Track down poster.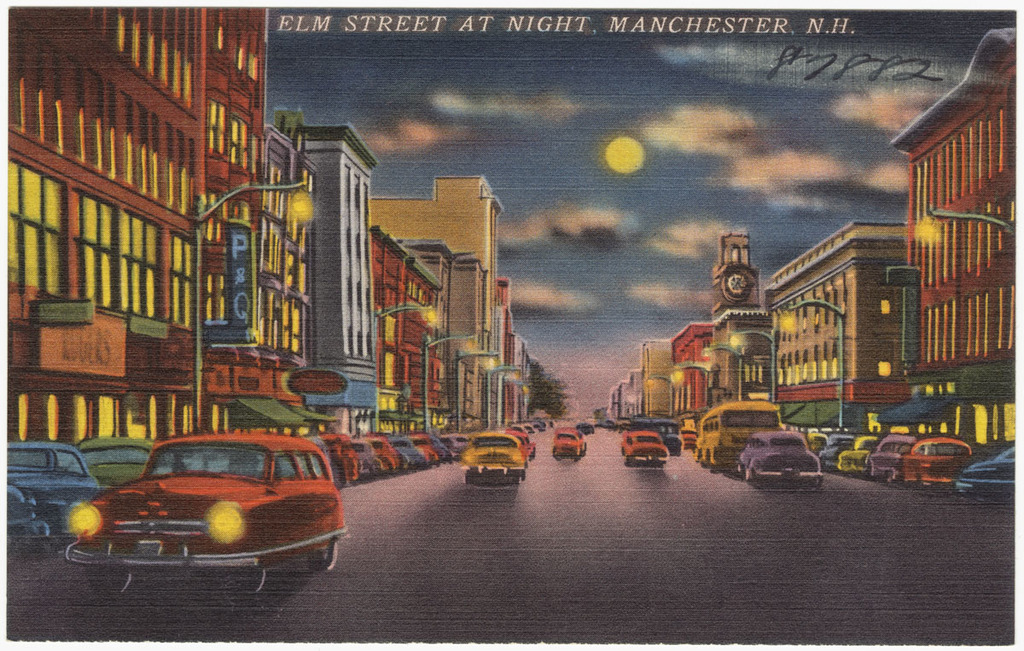
Tracked to [9, 10, 1014, 642].
